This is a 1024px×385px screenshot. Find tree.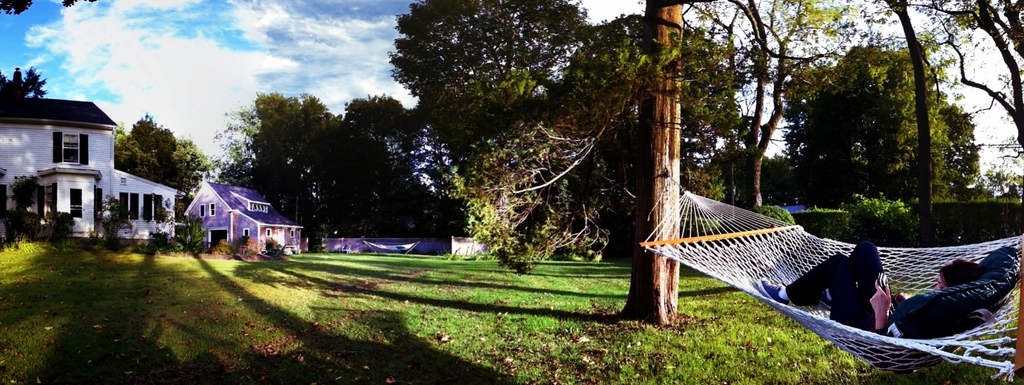
Bounding box: x1=572 y1=0 x2=856 y2=223.
